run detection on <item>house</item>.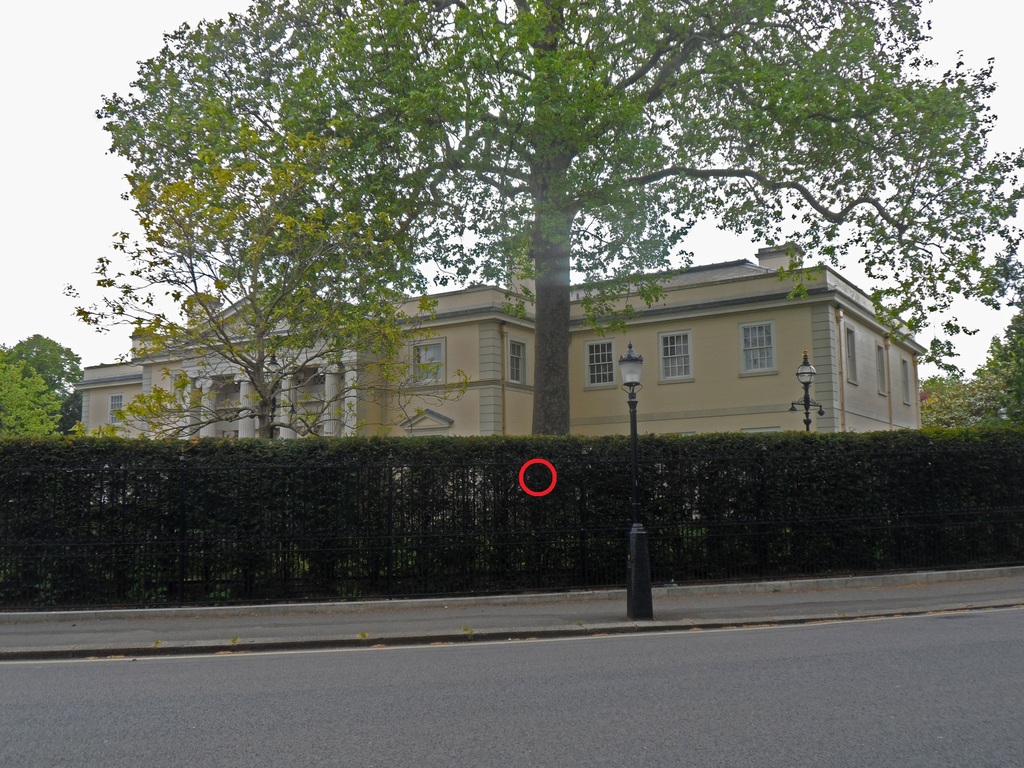
Result: <region>65, 228, 934, 538</region>.
